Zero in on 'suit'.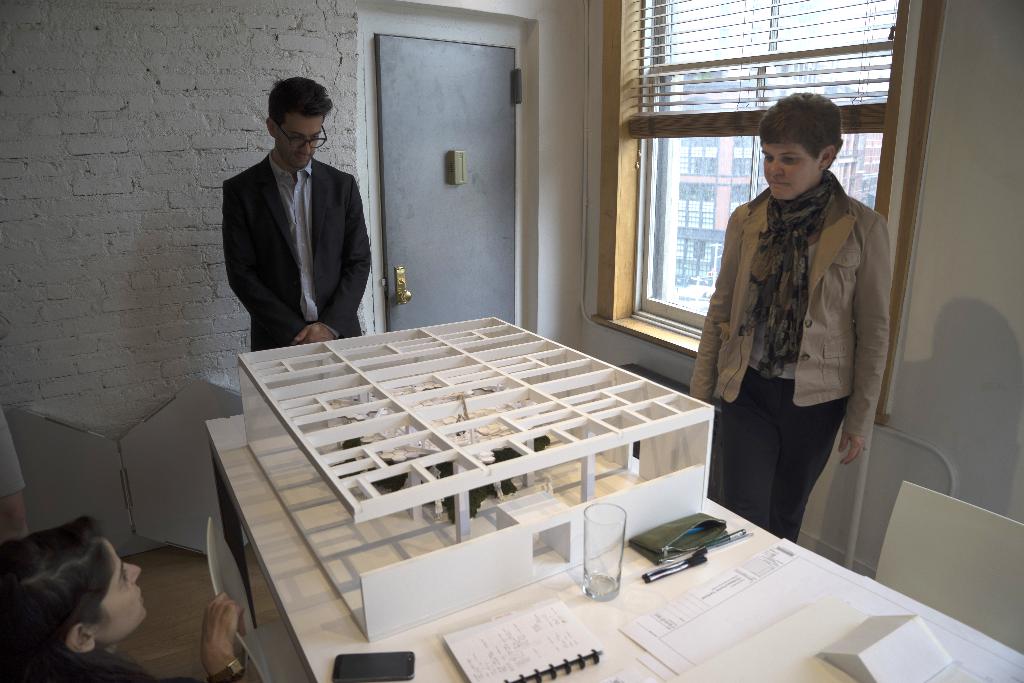
Zeroed in: detection(205, 98, 382, 347).
